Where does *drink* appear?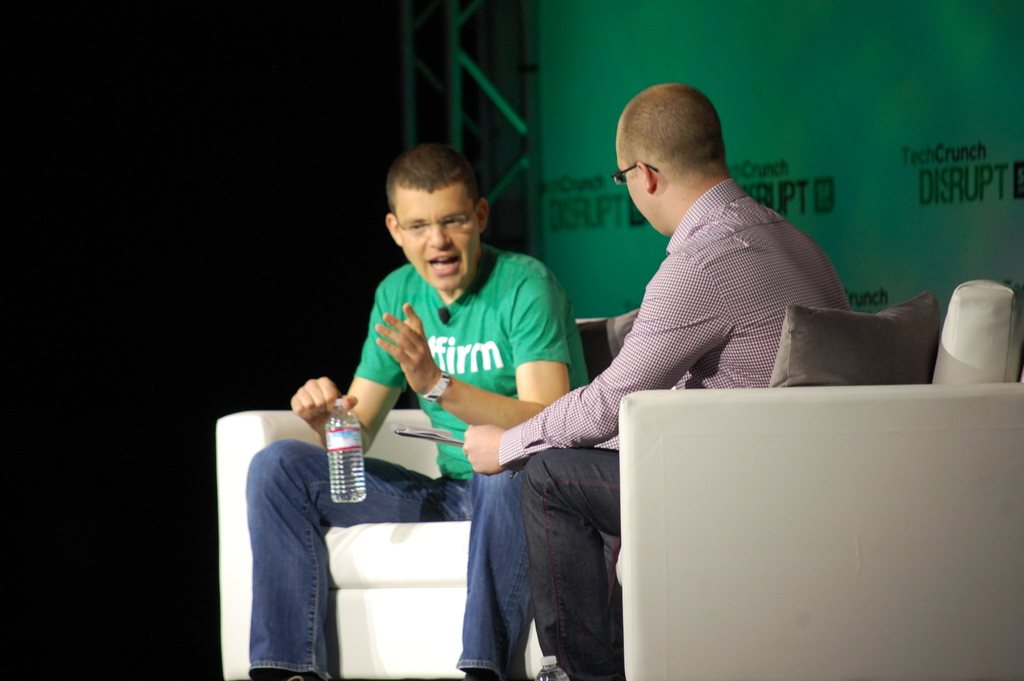
Appears at 321, 394, 367, 507.
